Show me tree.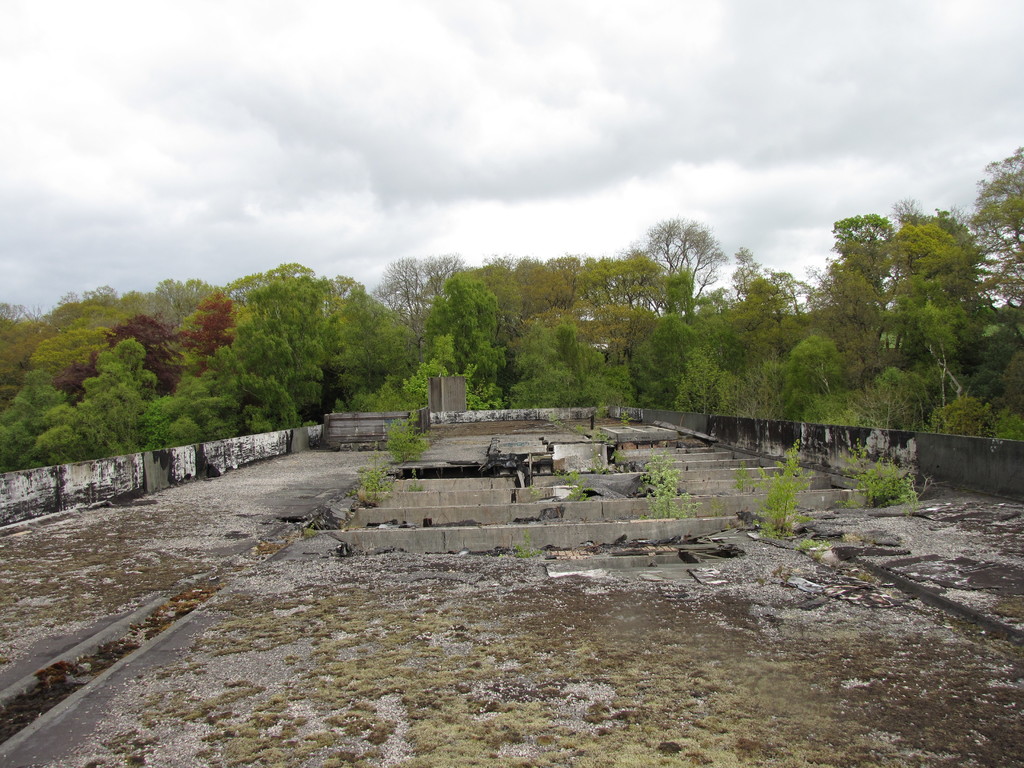
tree is here: x1=143, y1=388, x2=223, y2=447.
